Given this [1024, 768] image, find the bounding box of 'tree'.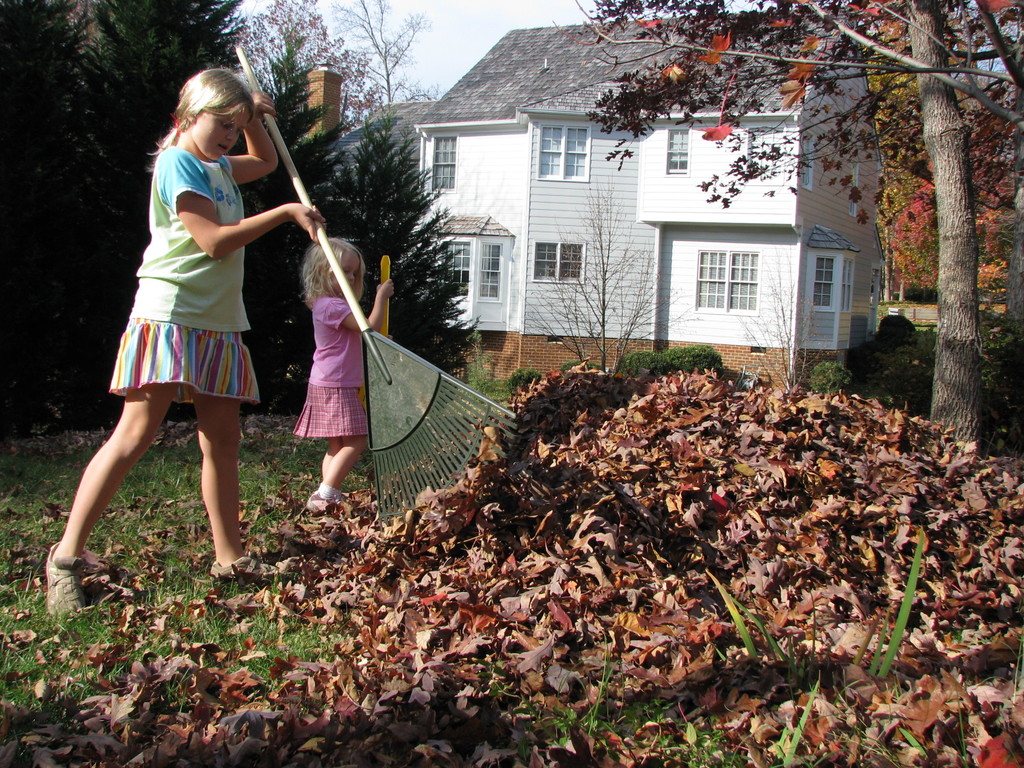
locate(223, 0, 380, 132).
